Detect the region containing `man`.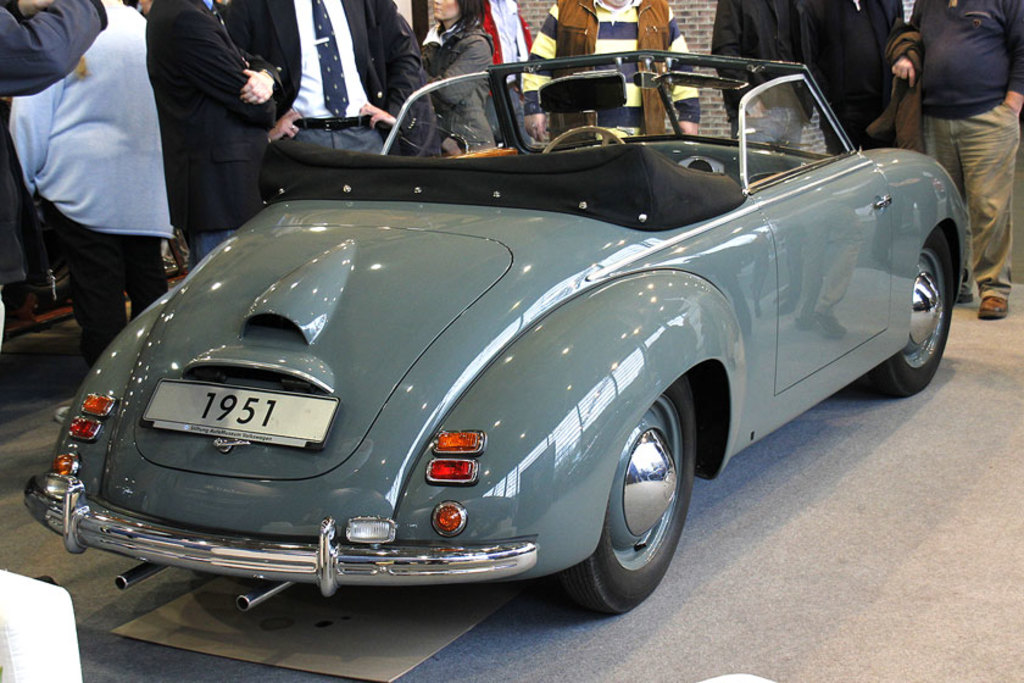
region(894, 0, 1023, 318).
